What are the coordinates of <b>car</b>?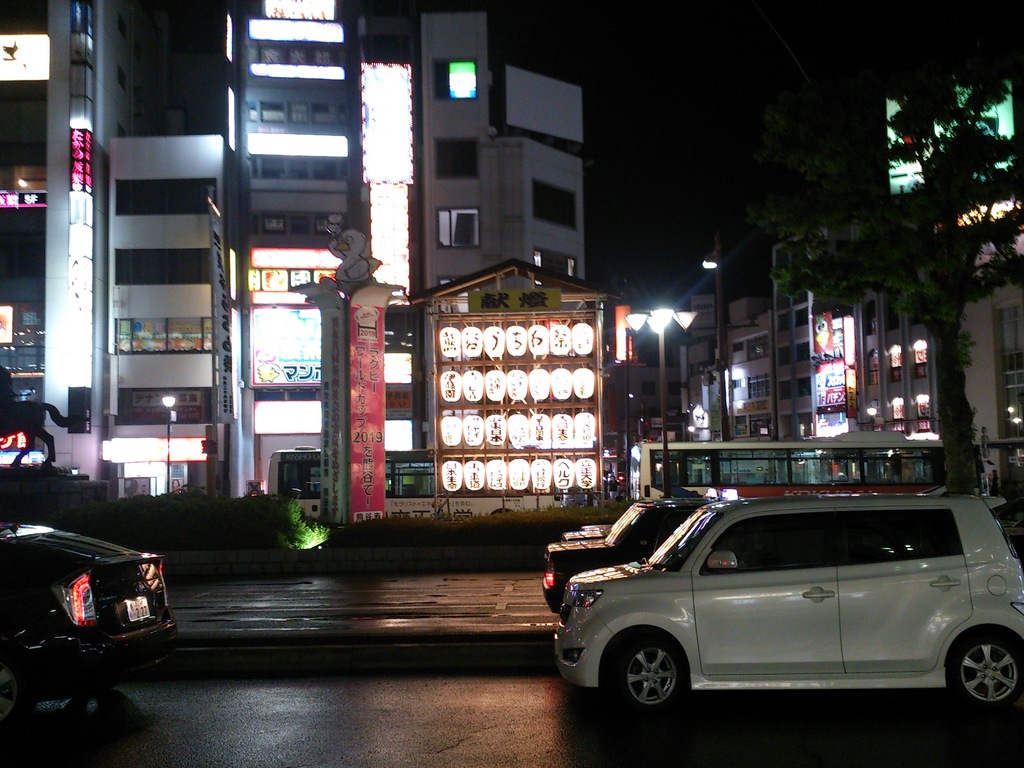
Rect(545, 499, 723, 611).
